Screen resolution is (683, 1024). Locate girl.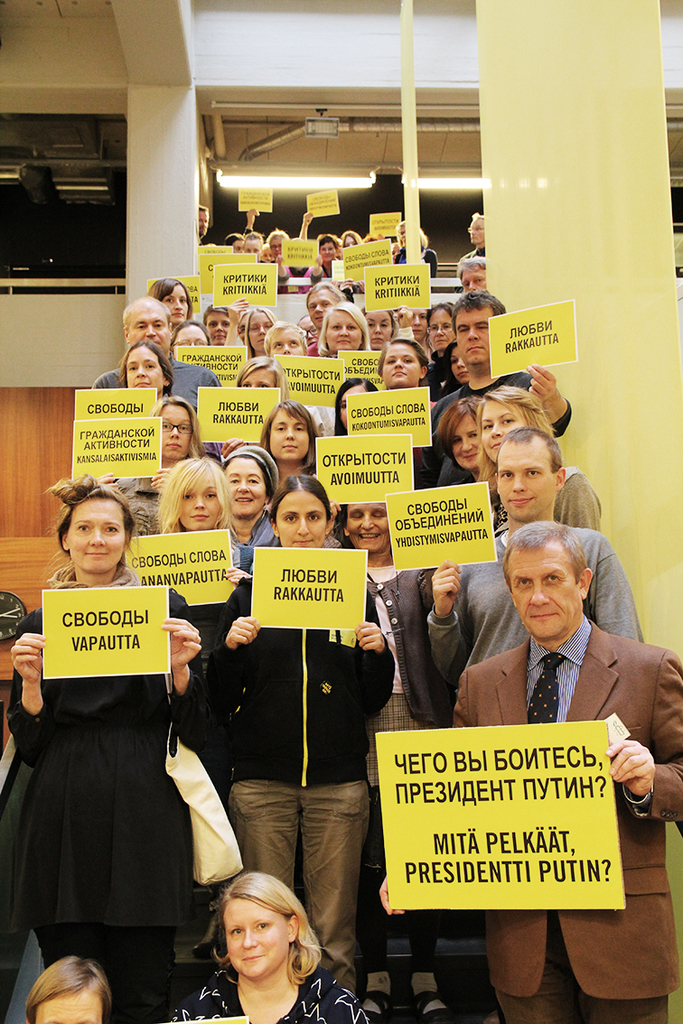
(left=240, top=303, right=276, bottom=345).
